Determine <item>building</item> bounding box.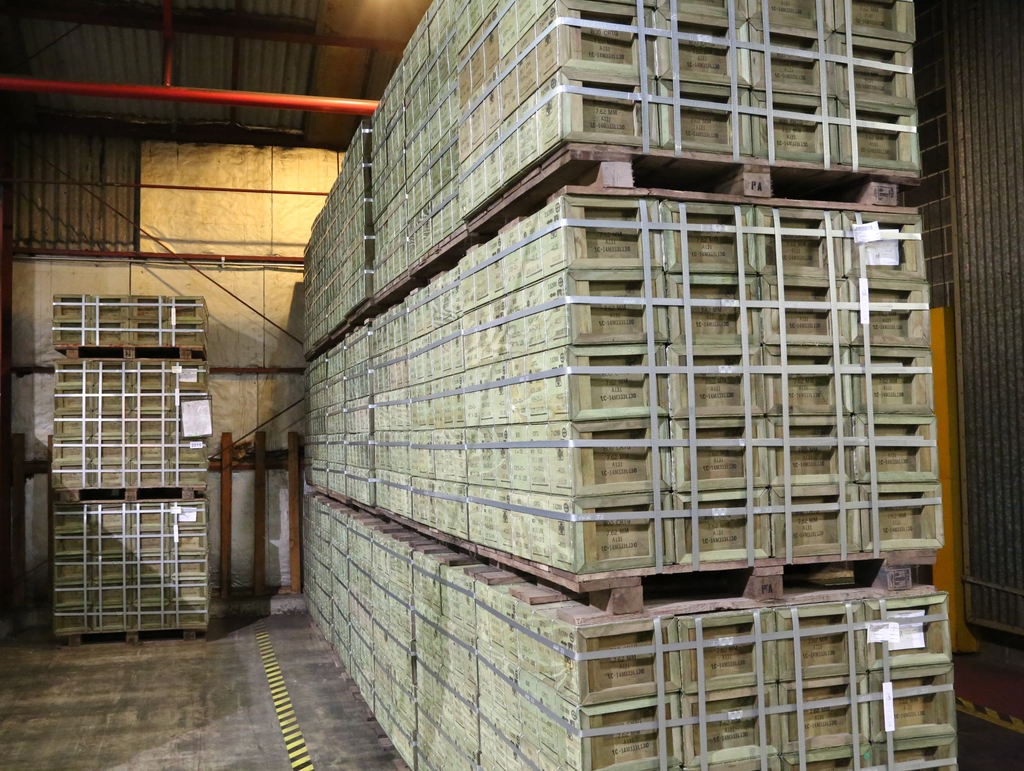
Determined: locate(0, 0, 1023, 770).
